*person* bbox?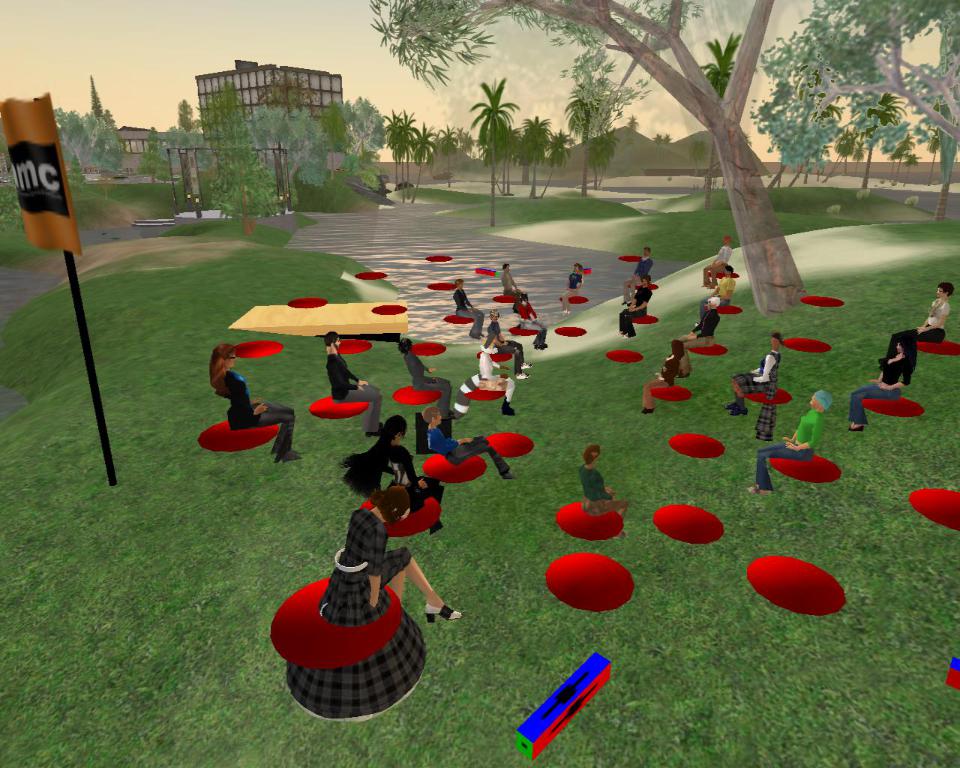
select_region(844, 337, 923, 429)
